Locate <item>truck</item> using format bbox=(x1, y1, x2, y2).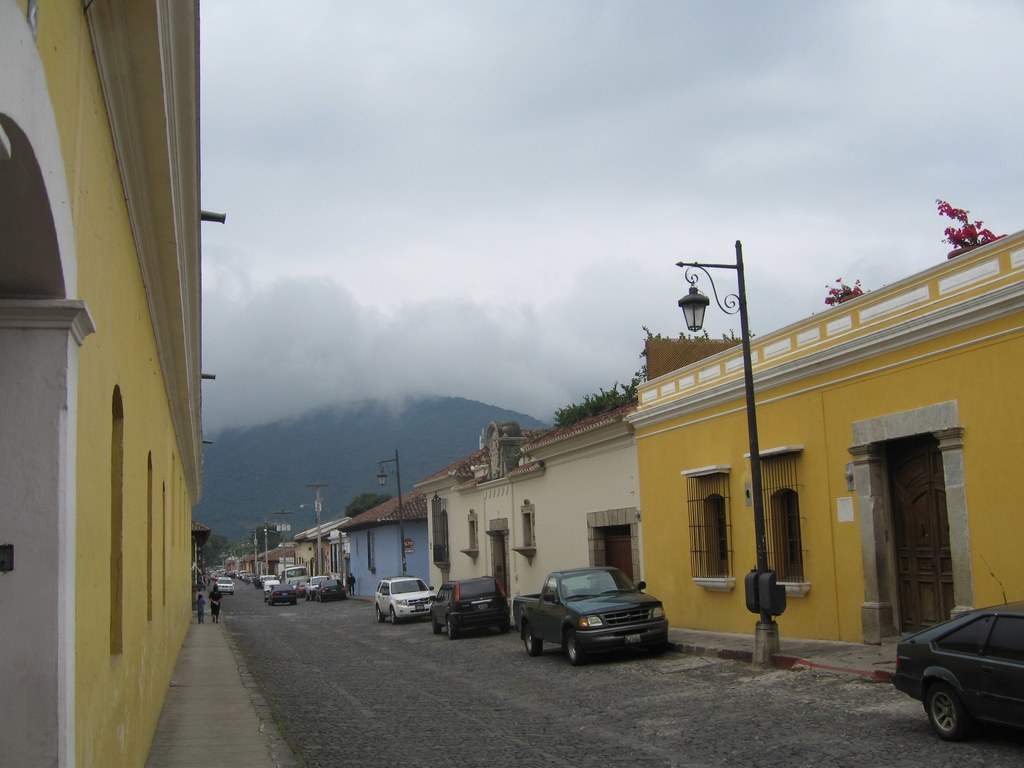
bbox=(280, 563, 308, 585).
